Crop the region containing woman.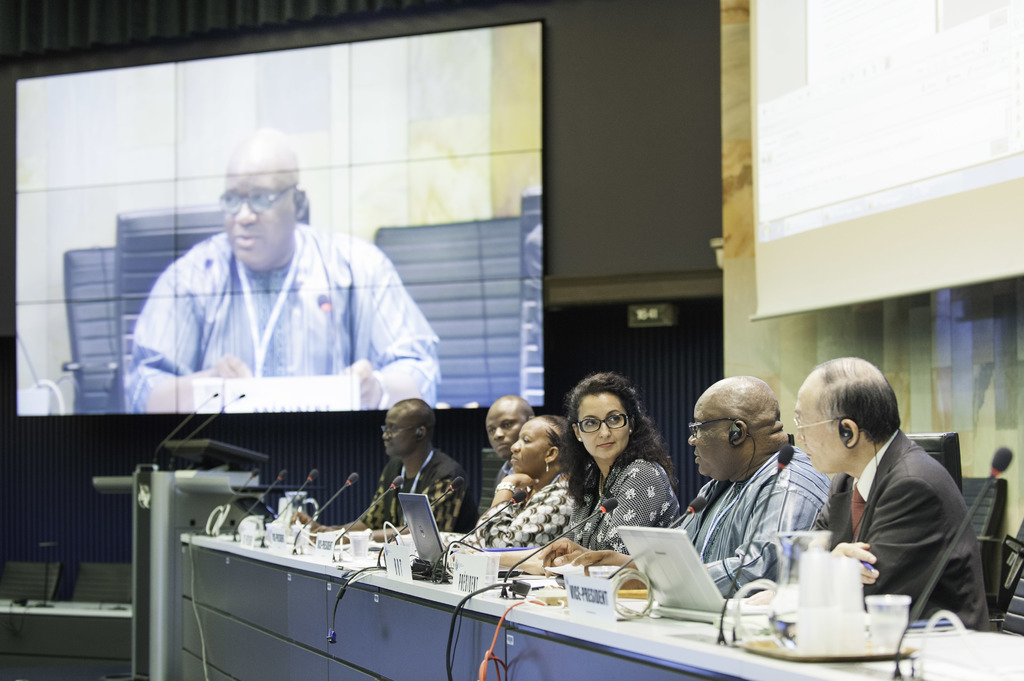
Crop region: l=461, t=371, r=678, b=576.
